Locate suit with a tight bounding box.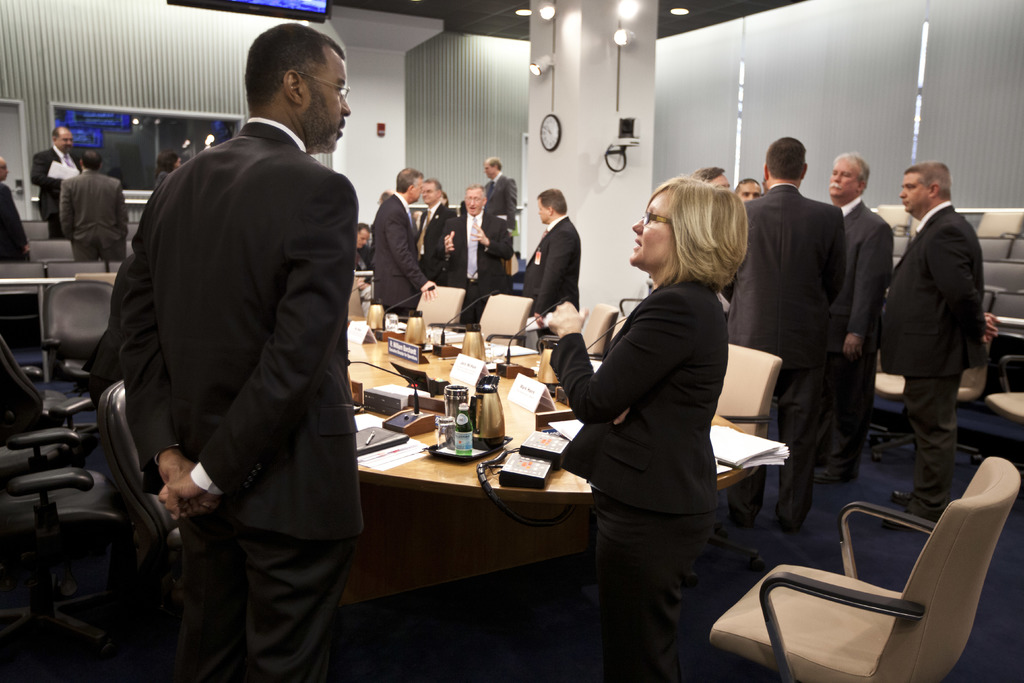
box(485, 174, 519, 232).
